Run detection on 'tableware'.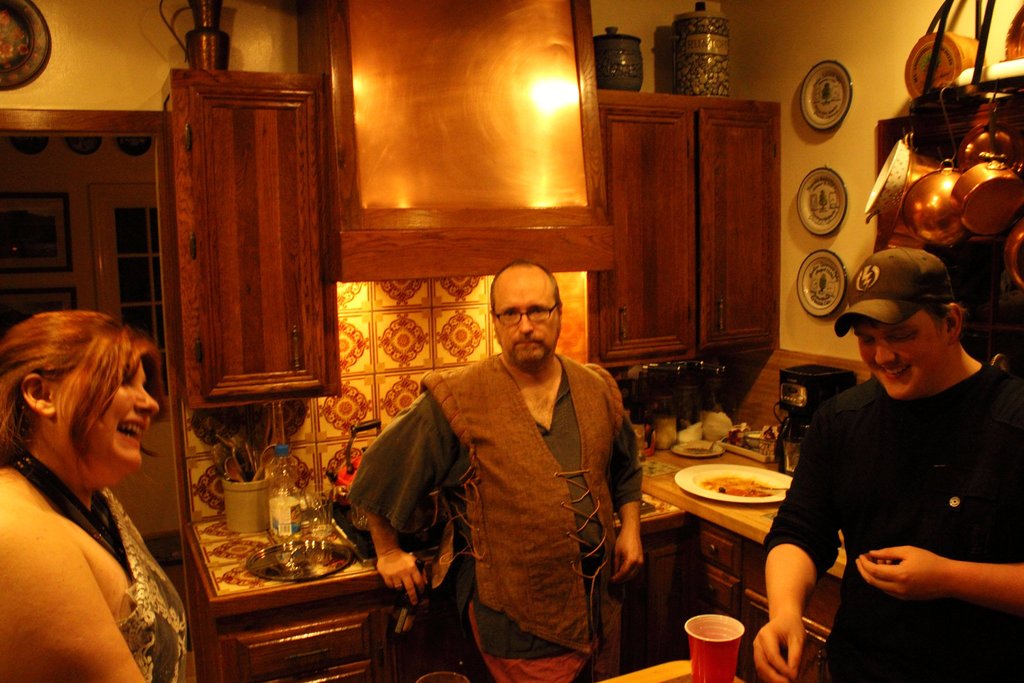
Result: x1=675, y1=463, x2=794, y2=508.
